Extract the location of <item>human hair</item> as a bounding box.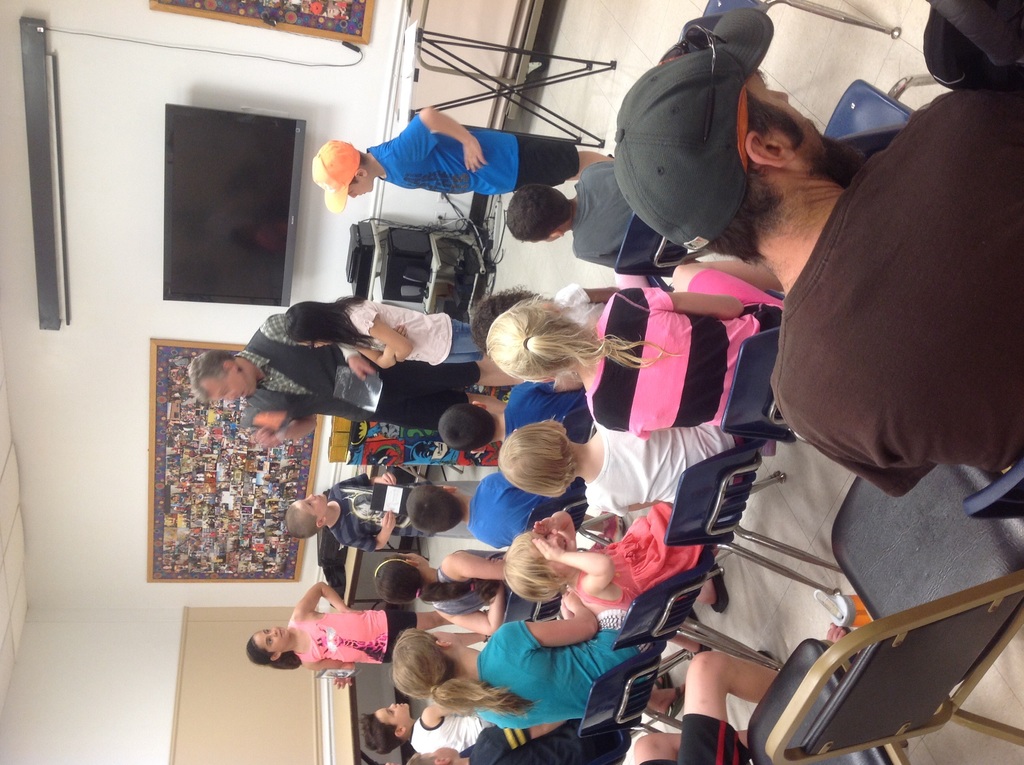
locate(469, 283, 539, 350).
